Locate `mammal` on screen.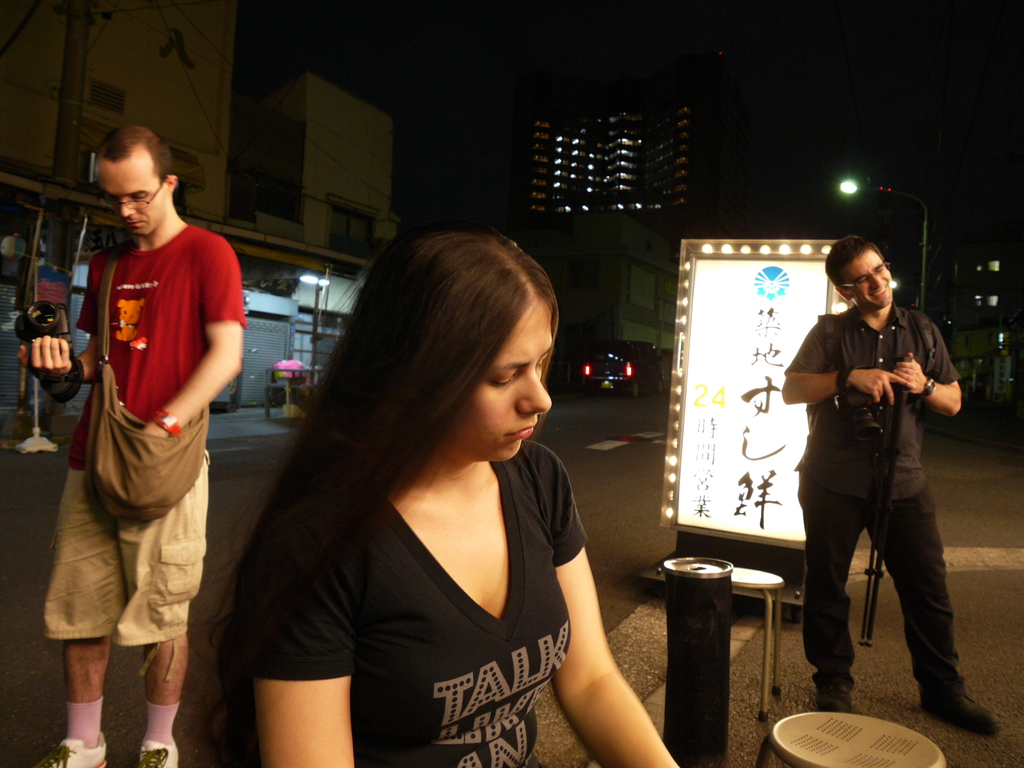
On screen at BBox(771, 230, 990, 753).
